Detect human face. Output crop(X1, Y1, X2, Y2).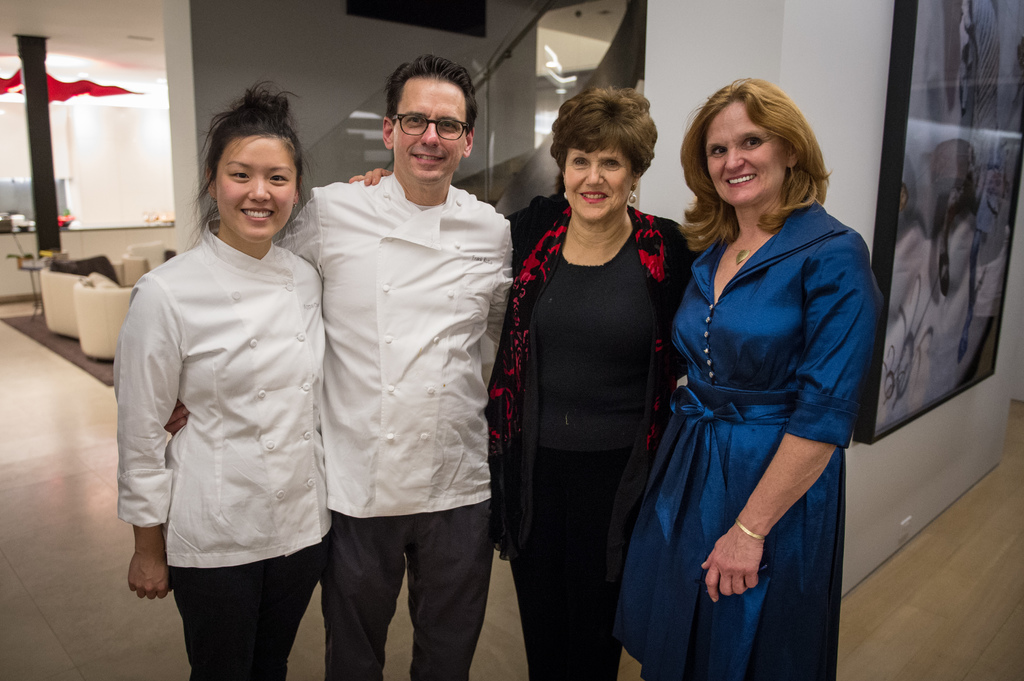
crop(703, 105, 785, 204).
